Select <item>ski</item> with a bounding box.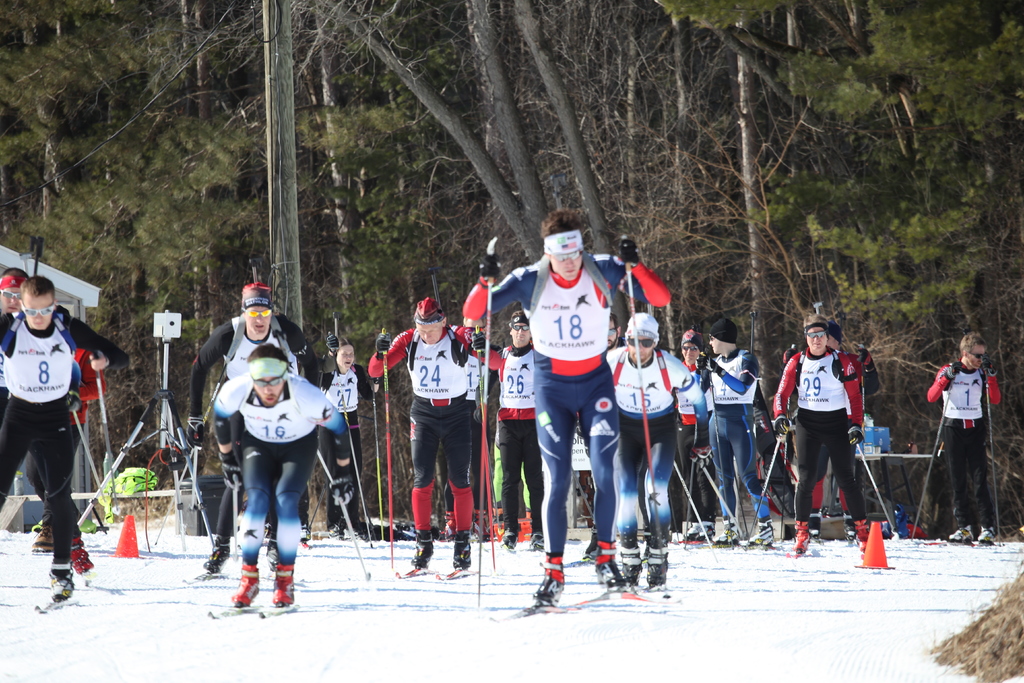
{"left": 25, "top": 588, "right": 88, "bottom": 622}.
